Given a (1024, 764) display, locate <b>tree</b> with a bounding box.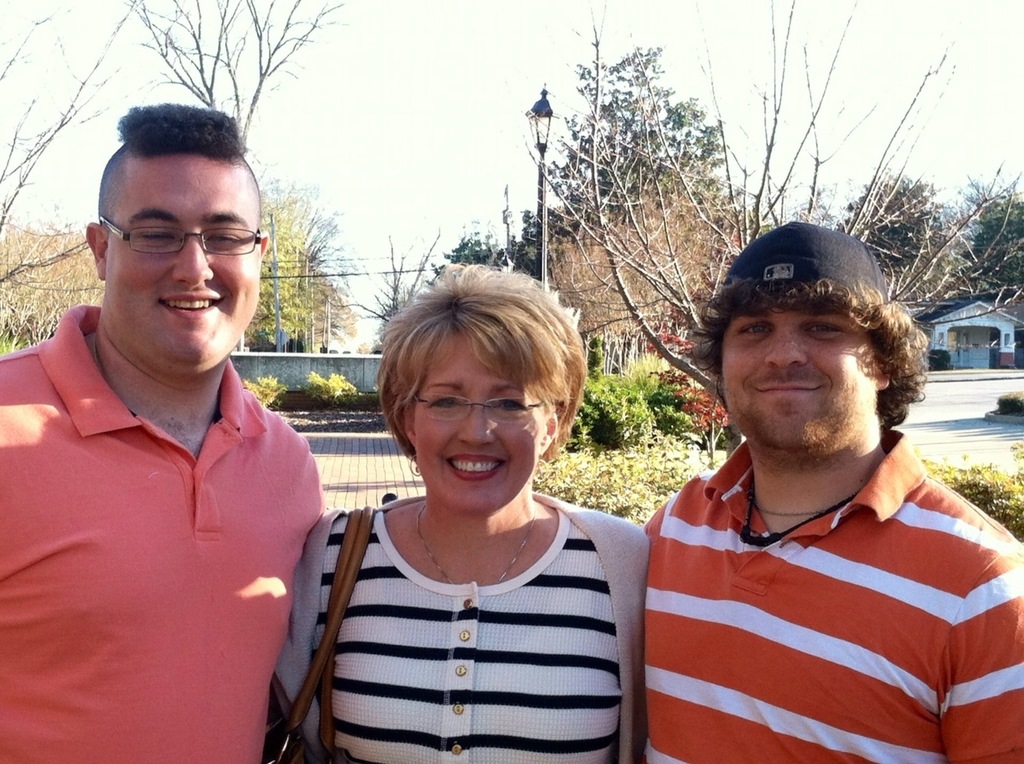
Located: <bbox>424, 39, 732, 459</bbox>.
